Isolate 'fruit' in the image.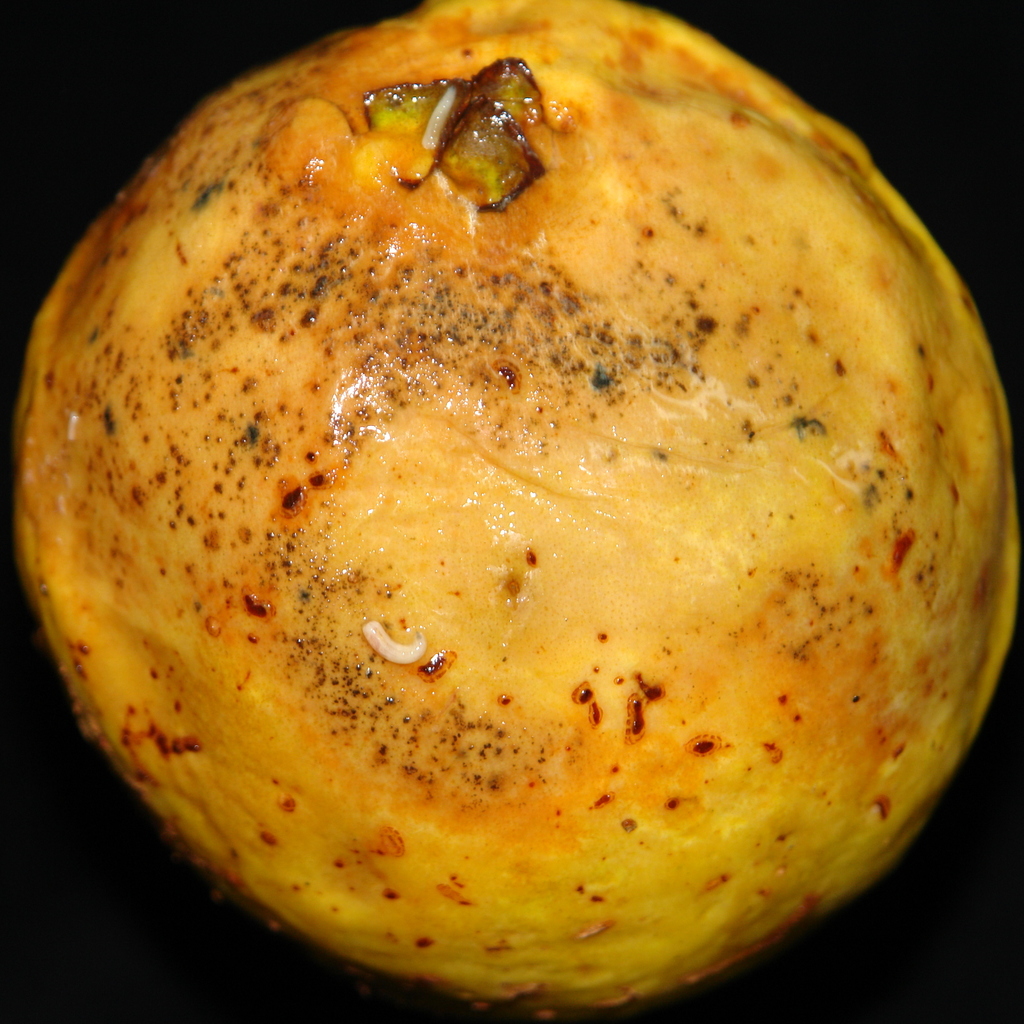
Isolated region: (x1=0, y1=0, x2=995, y2=959).
